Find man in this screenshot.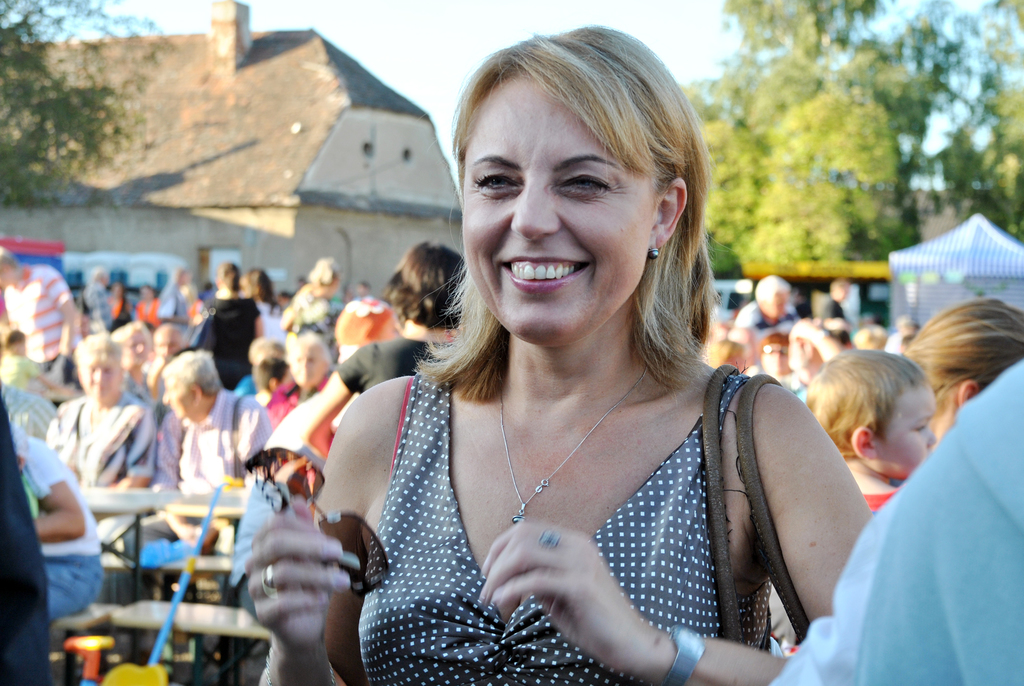
The bounding box for man is [left=155, top=349, right=273, bottom=486].
